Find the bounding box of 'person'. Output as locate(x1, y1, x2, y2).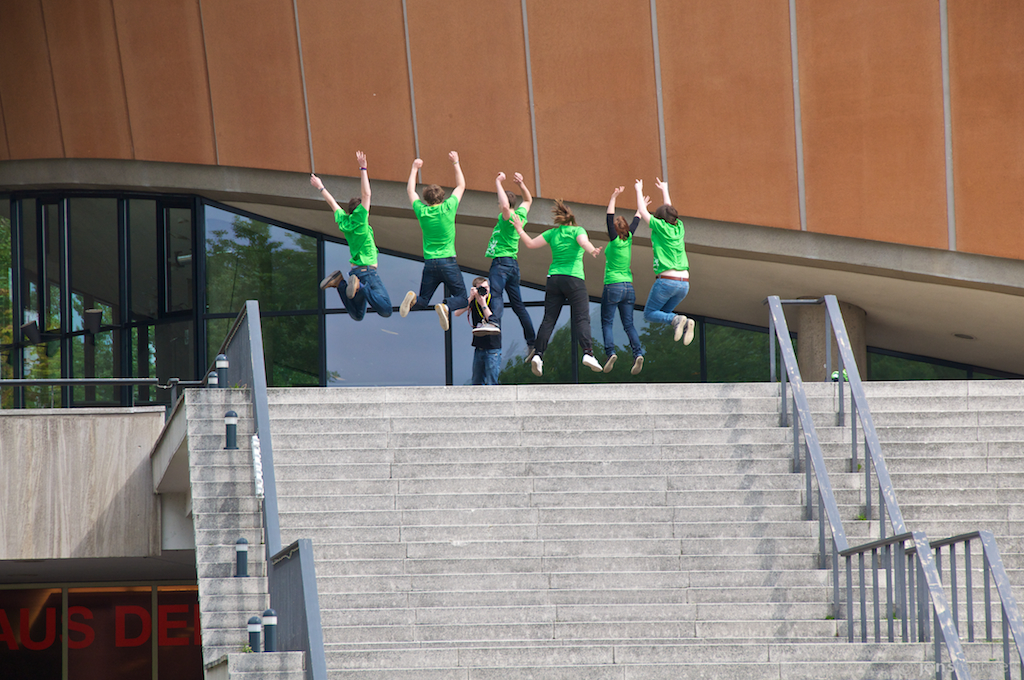
locate(453, 276, 502, 383).
